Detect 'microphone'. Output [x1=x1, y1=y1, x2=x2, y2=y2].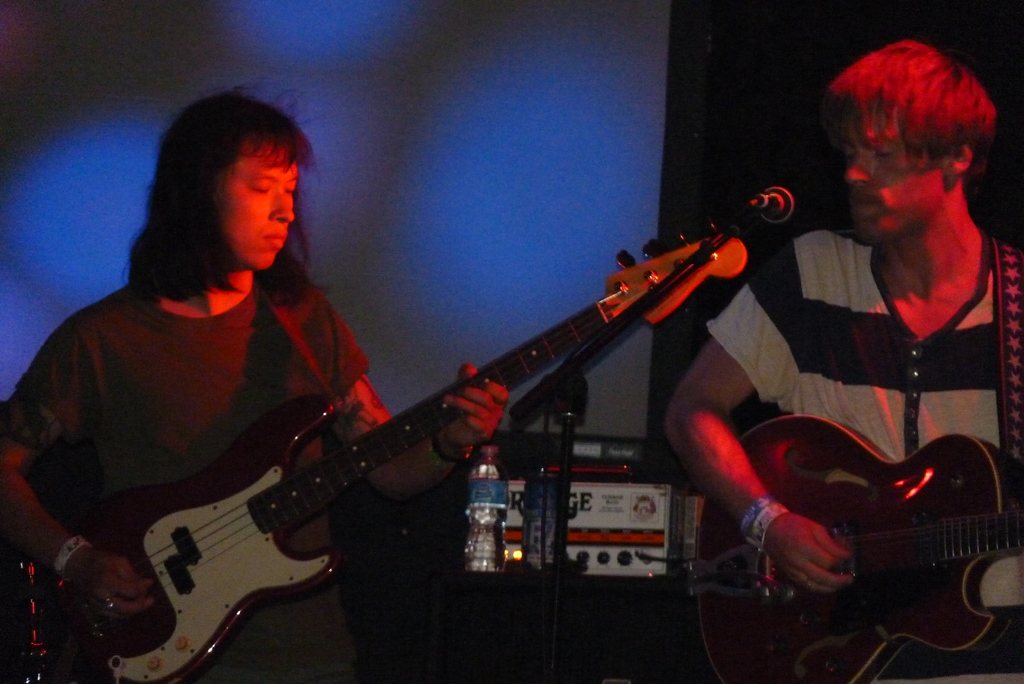
[x1=747, y1=181, x2=799, y2=223].
